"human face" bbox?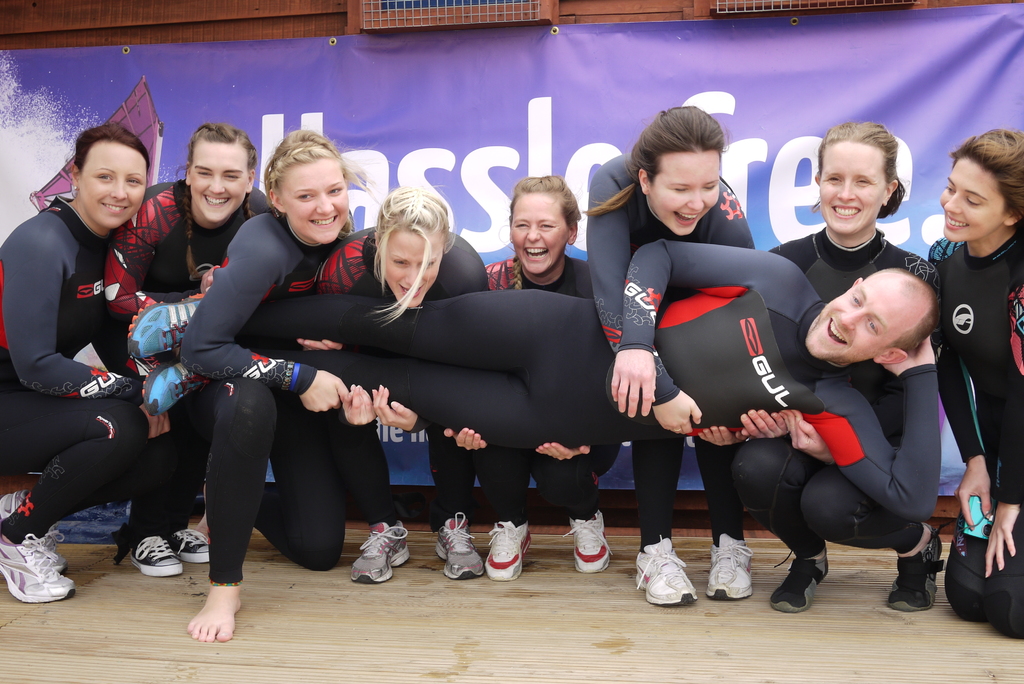
{"x1": 191, "y1": 142, "x2": 249, "y2": 222}
